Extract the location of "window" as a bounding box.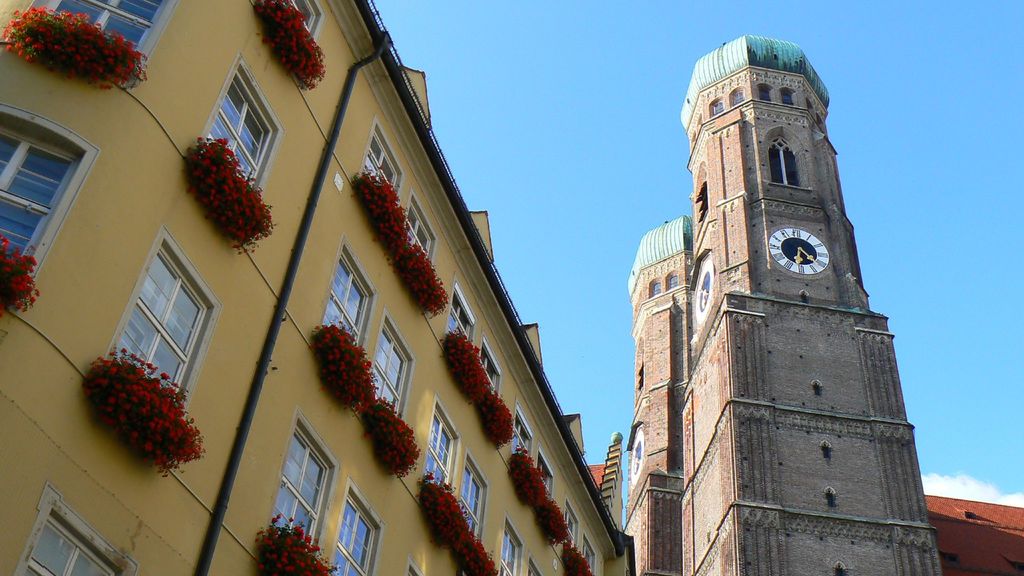
box=[0, 482, 133, 575].
